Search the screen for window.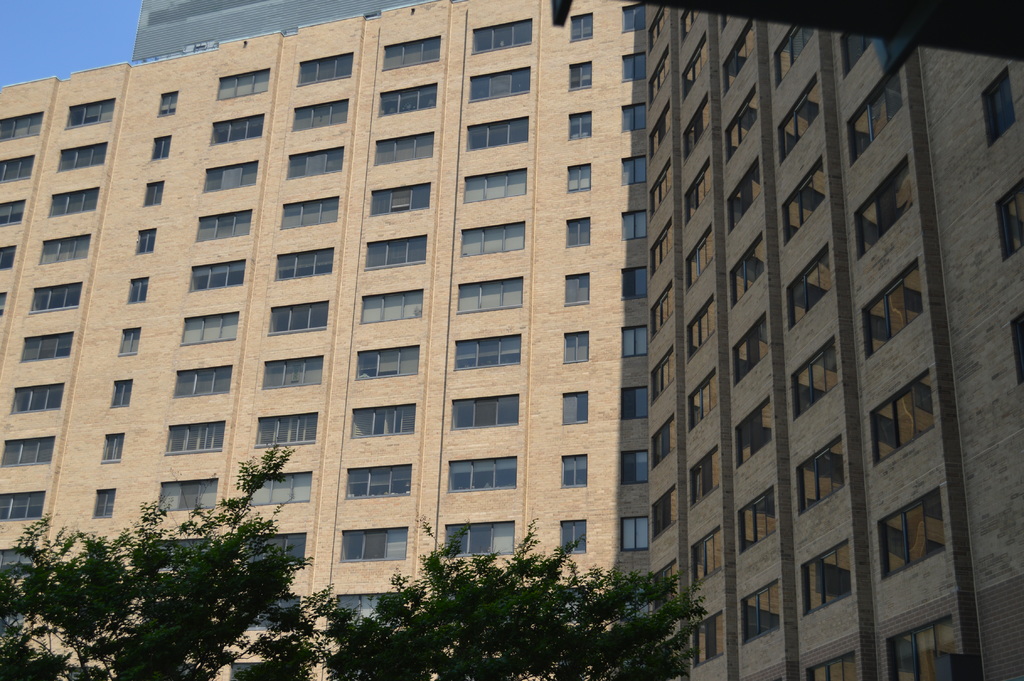
Found at 678,37,705,108.
